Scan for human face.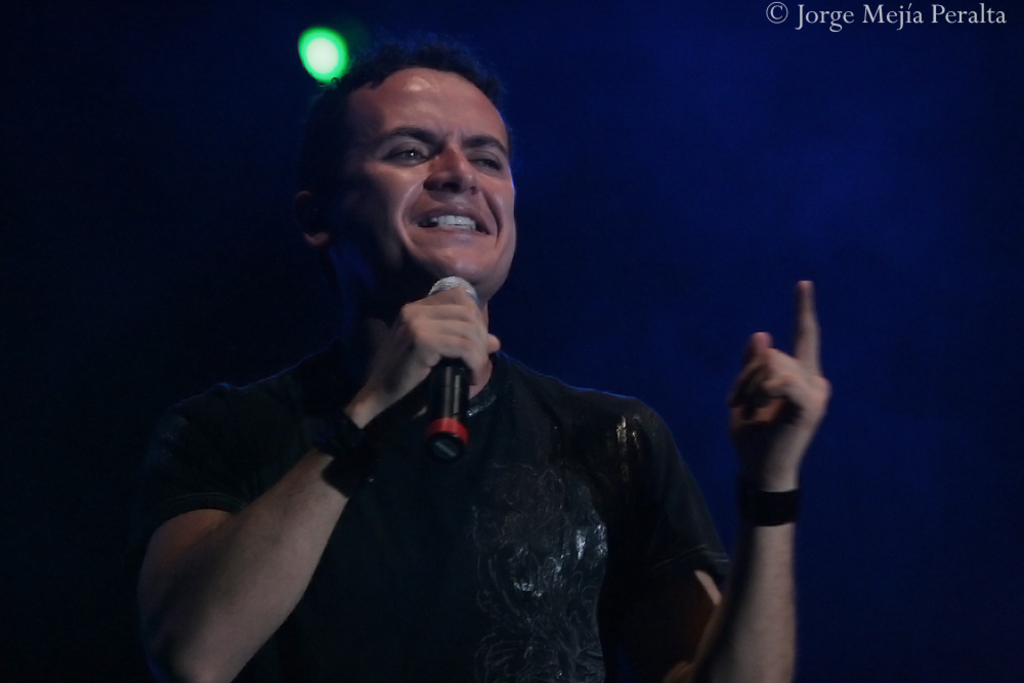
Scan result: box=[324, 65, 517, 281].
